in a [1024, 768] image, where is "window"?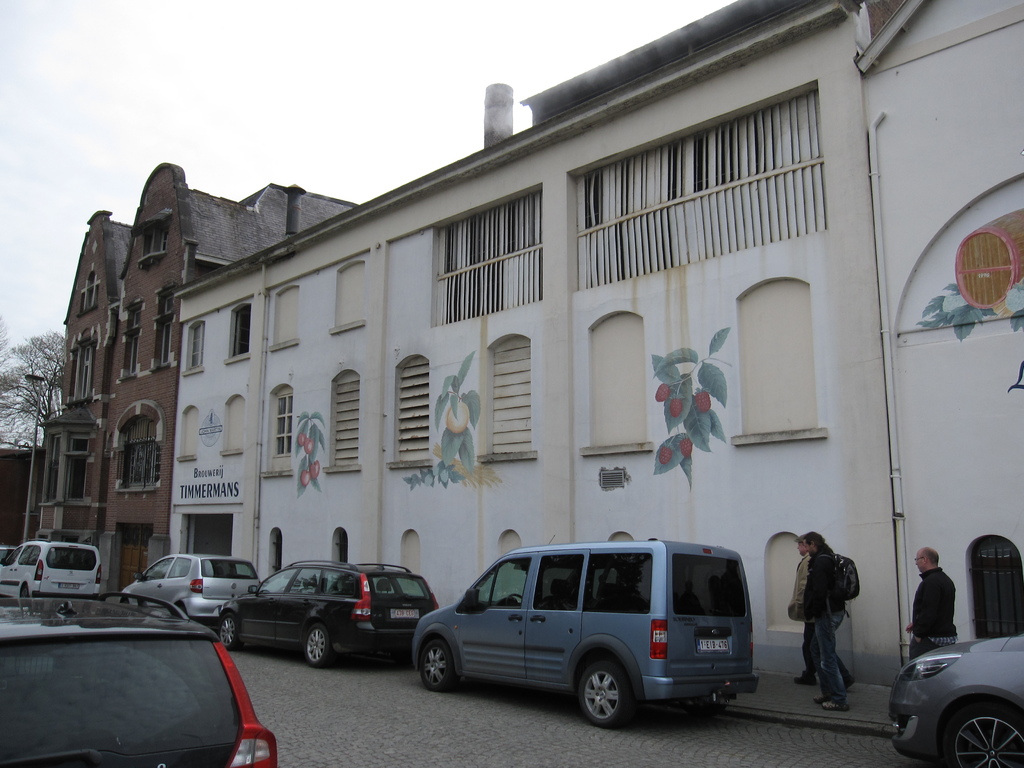
68 444 93 498.
